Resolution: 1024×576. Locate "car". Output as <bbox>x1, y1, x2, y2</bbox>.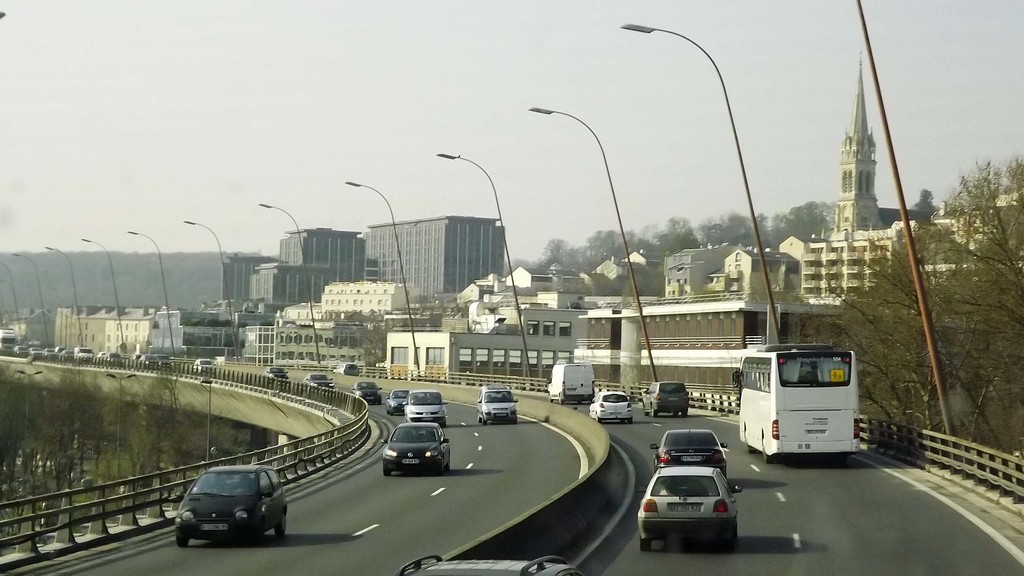
<bbox>191, 358, 217, 371</bbox>.
